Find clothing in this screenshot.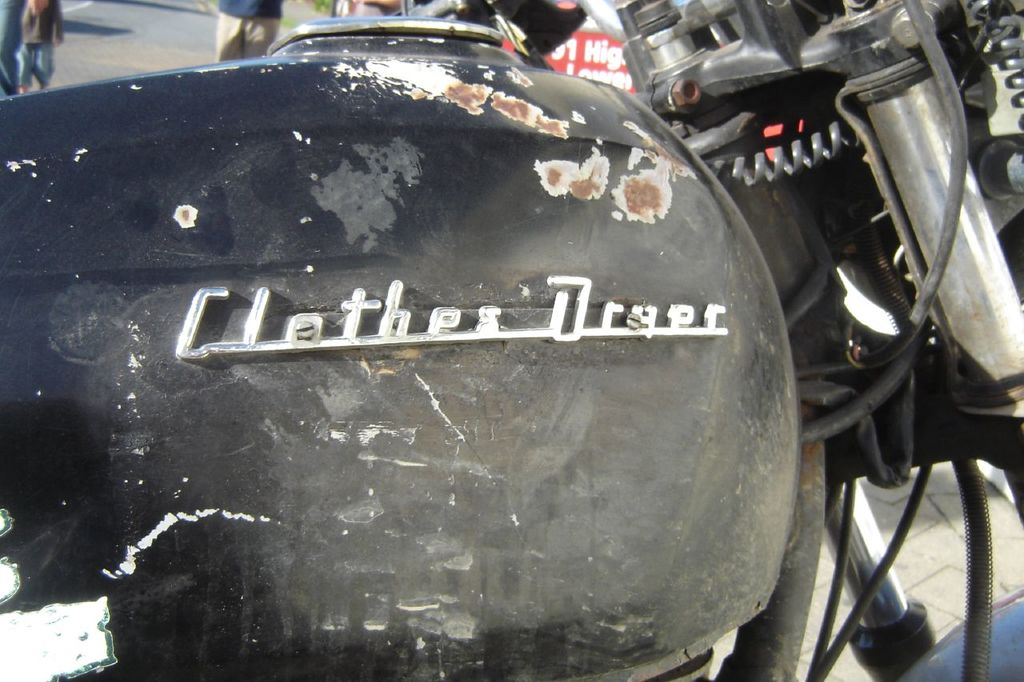
The bounding box for clothing is <bbox>17, 0, 62, 93</bbox>.
